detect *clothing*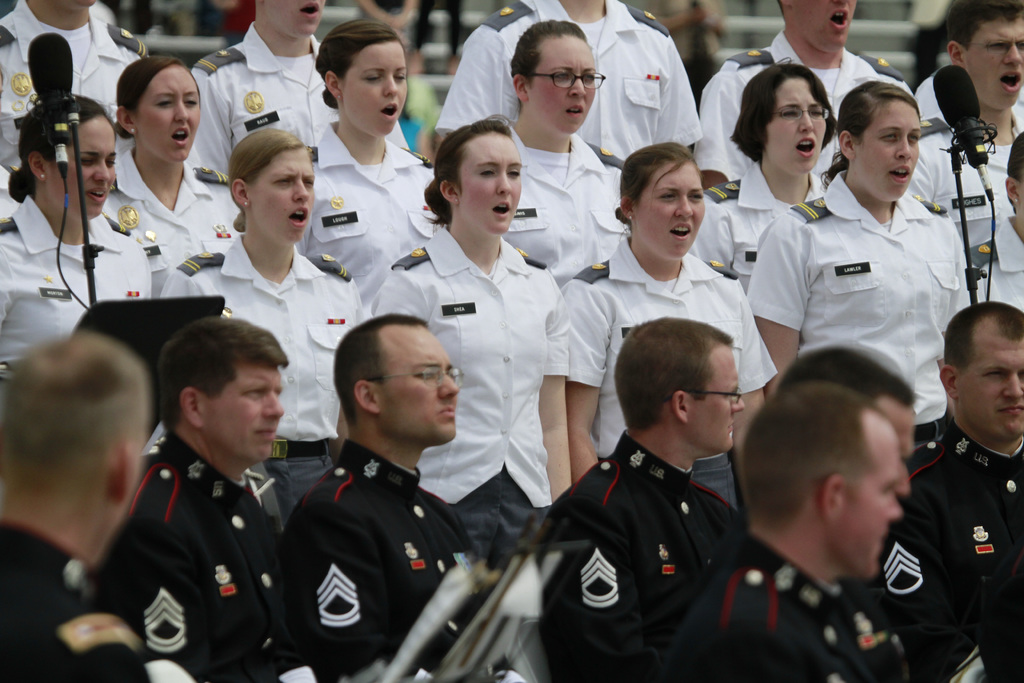
bbox(708, 541, 893, 682)
